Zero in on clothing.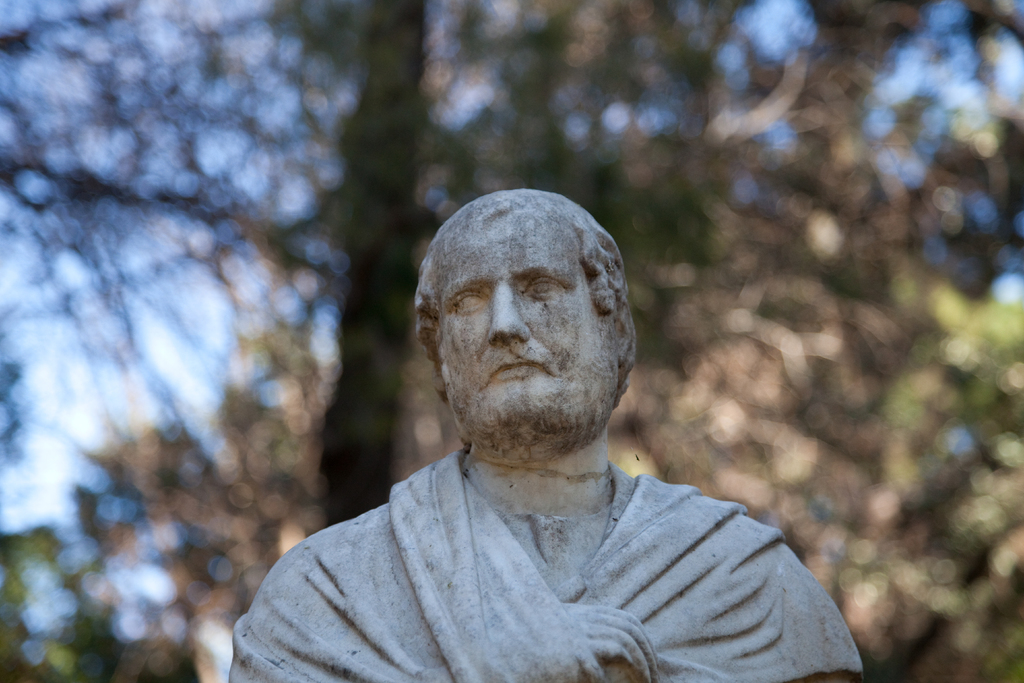
Zeroed in: Rect(235, 458, 868, 682).
